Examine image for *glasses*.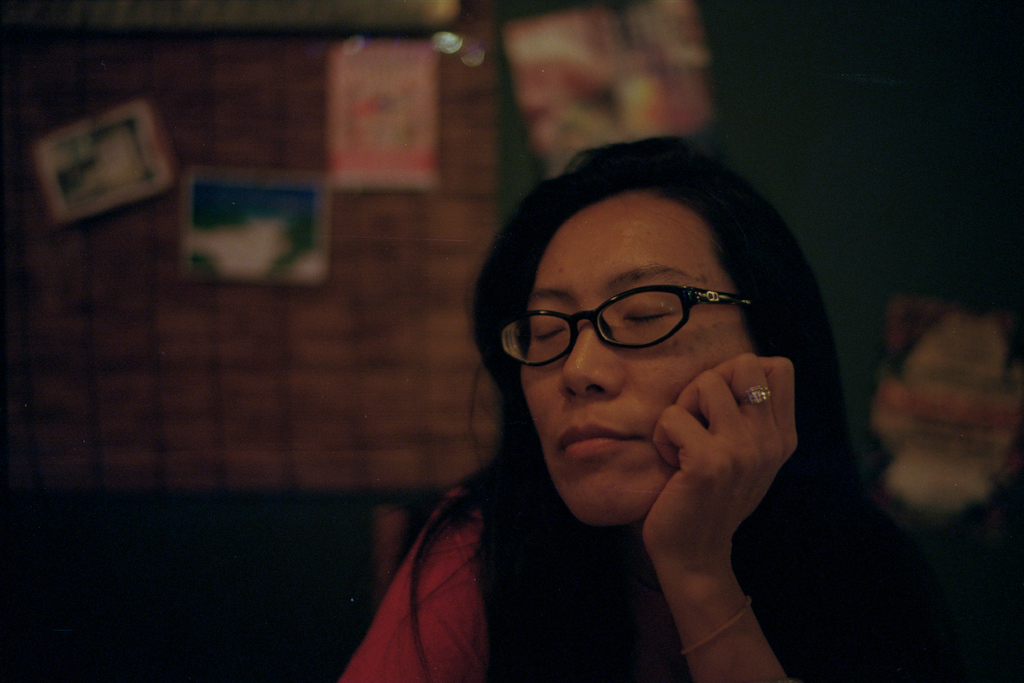
Examination result: (left=508, top=280, right=762, bottom=364).
